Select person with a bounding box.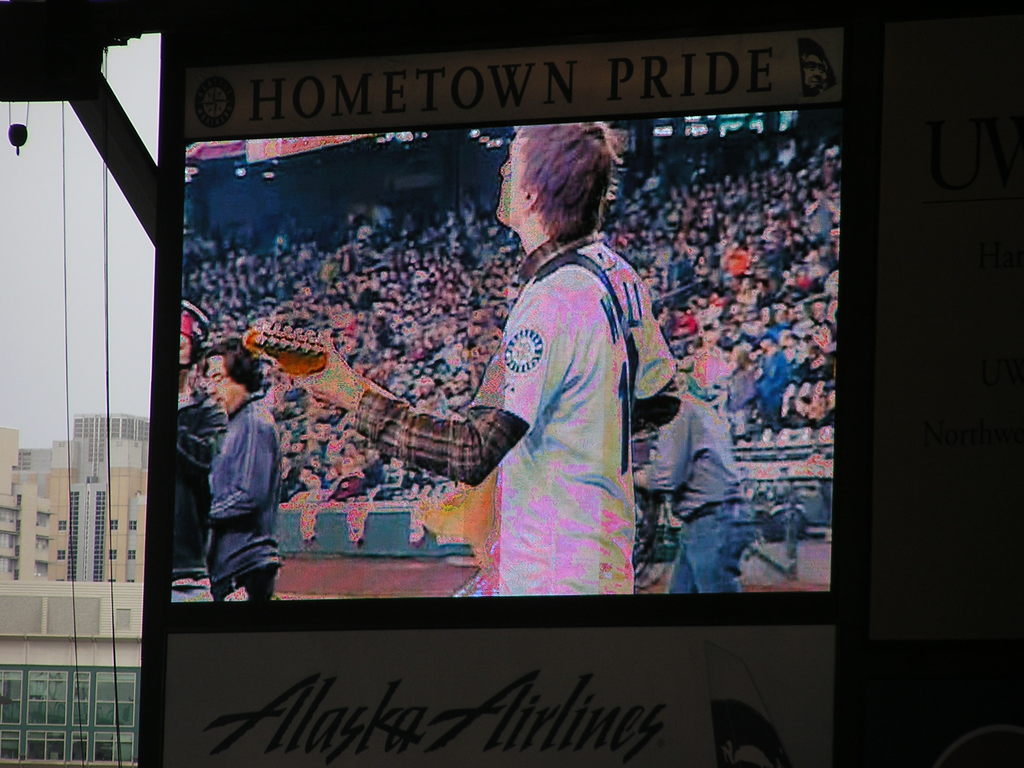
[634,385,743,594].
